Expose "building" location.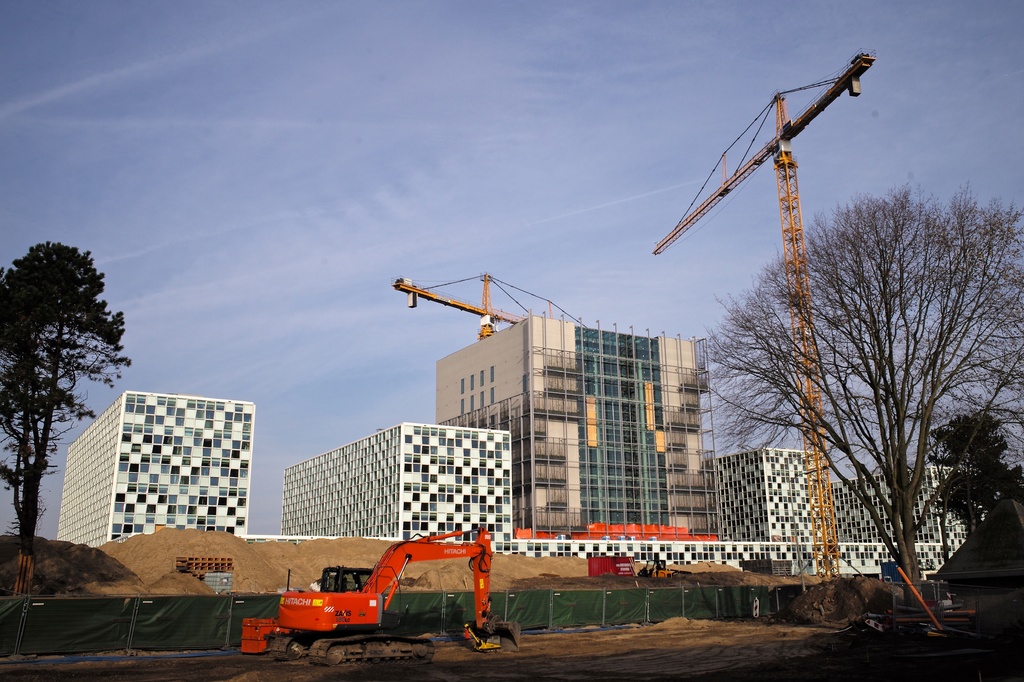
Exposed at crop(433, 325, 716, 535).
